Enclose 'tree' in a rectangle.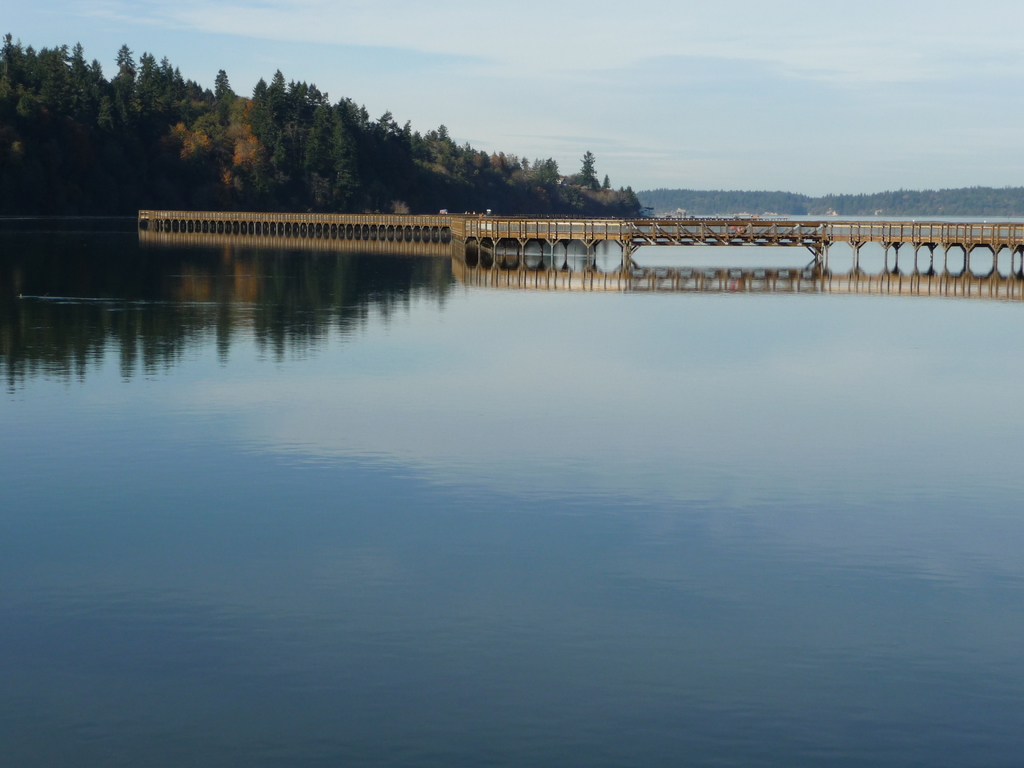
region(29, 34, 72, 133).
